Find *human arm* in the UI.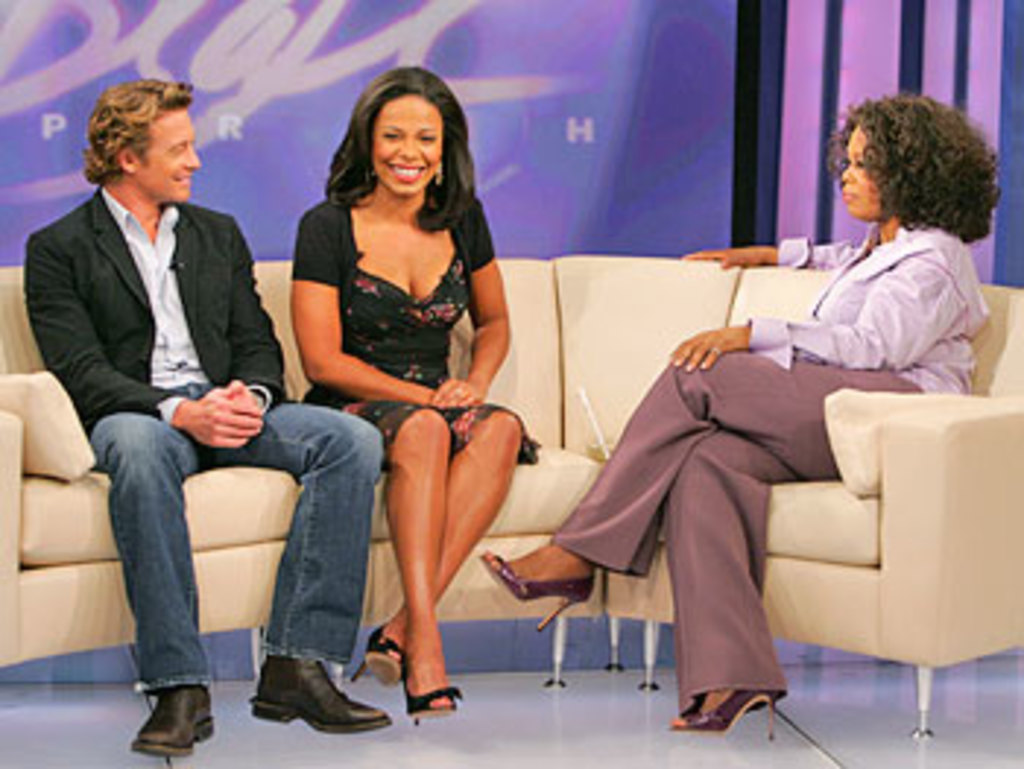
UI element at bbox=(688, 234, 860, 266).
